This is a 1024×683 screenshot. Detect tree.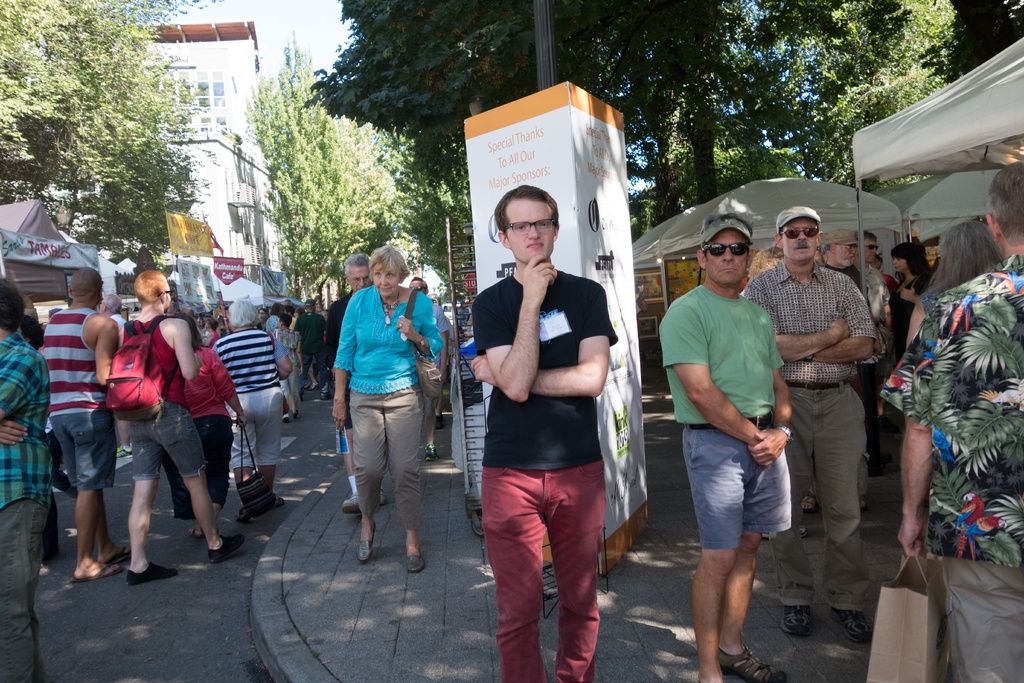
left=311, top=0, right=709, bottom=226.
